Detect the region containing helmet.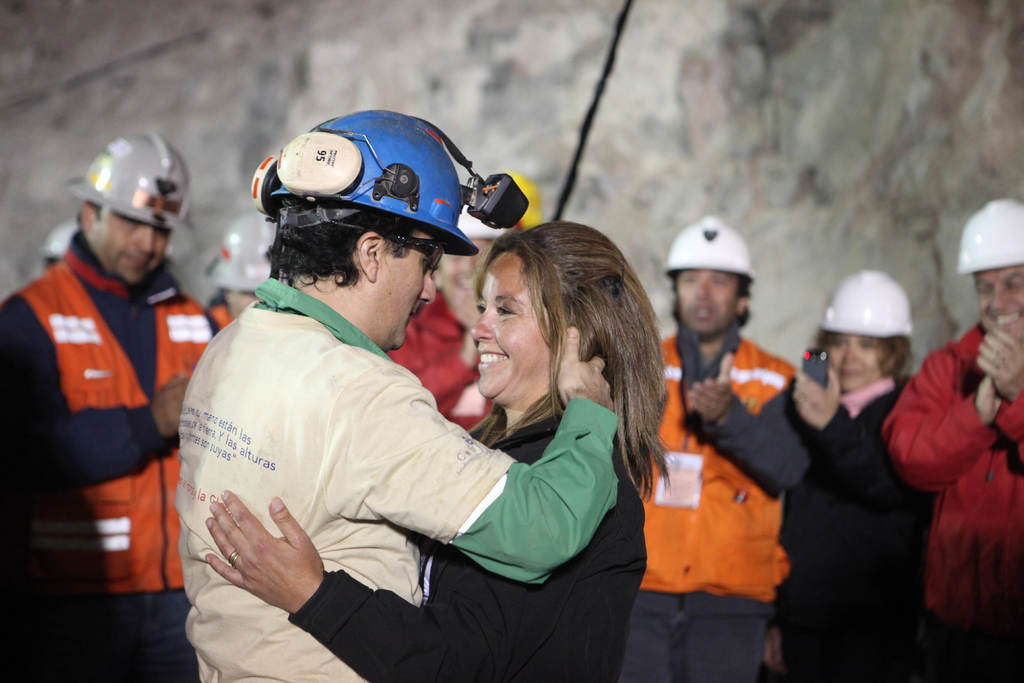
bbox=[820, 267, 916, 340].
